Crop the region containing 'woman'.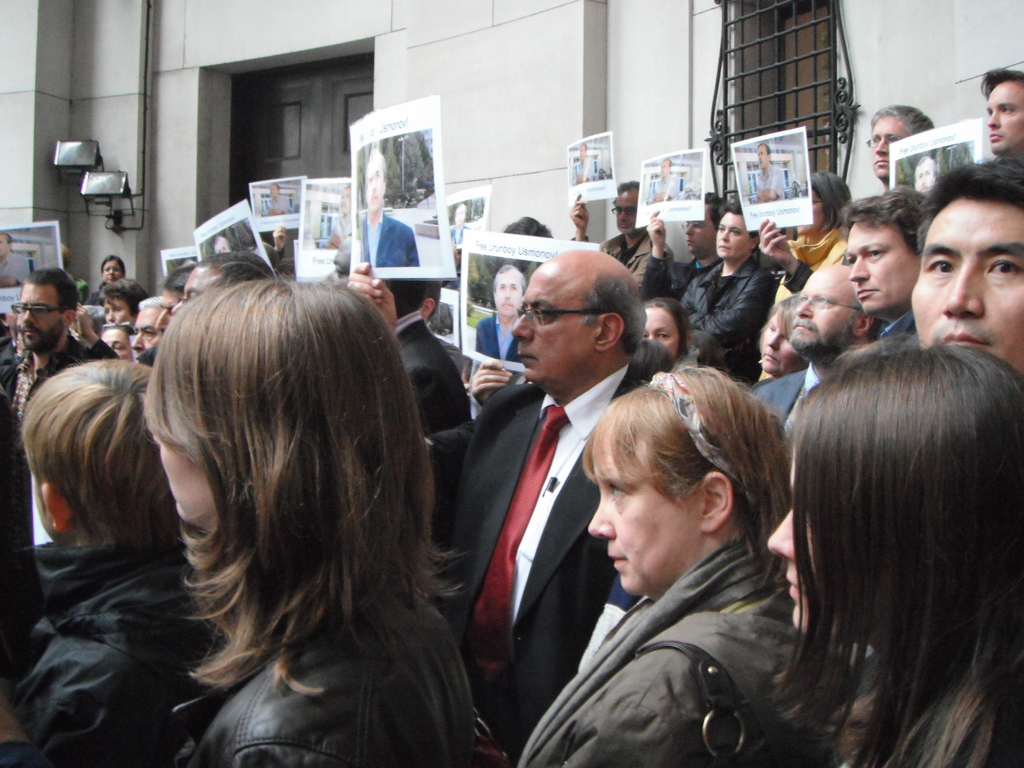
Crop region: region(141, 276, 481, 767).
